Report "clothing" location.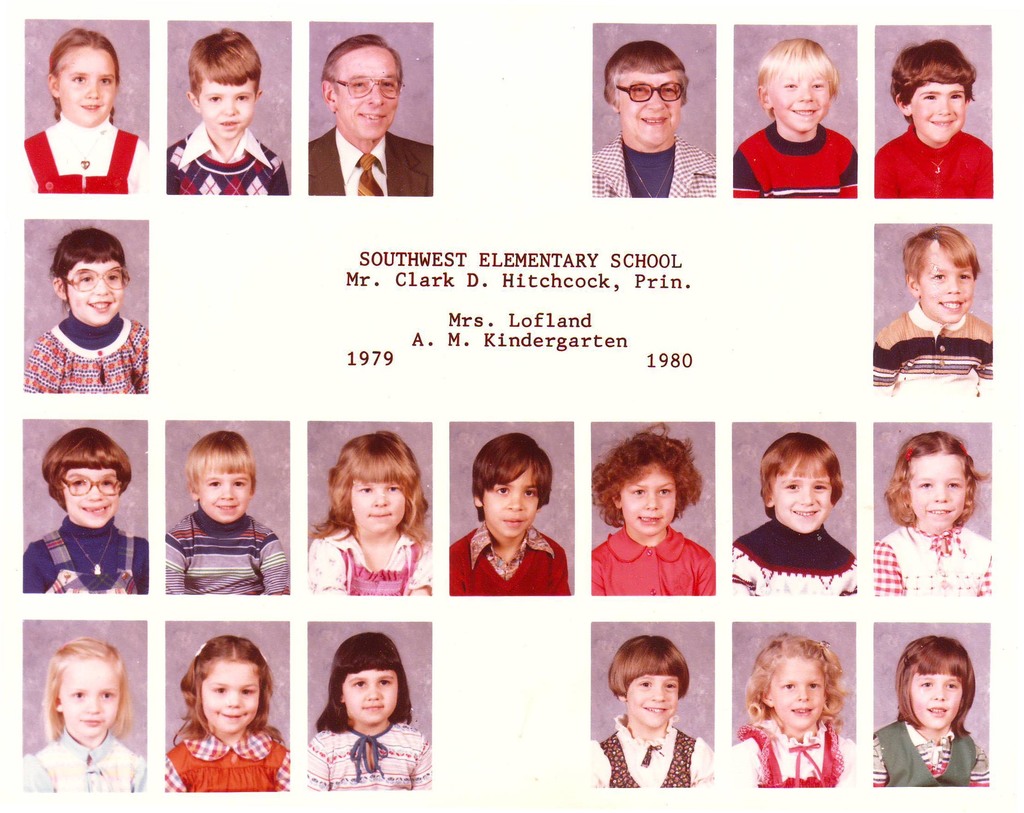
Report: left=877, top=520, right=993, bottom=600.
